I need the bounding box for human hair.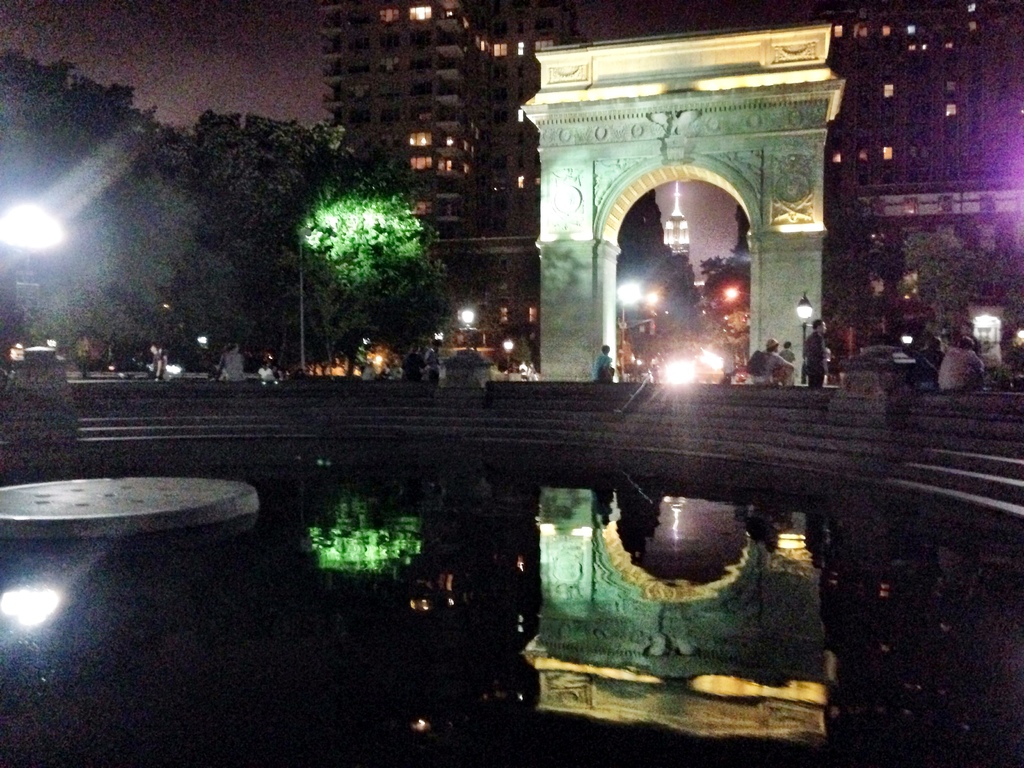
Here it is: l=813, t=318, r=819, b=326.
